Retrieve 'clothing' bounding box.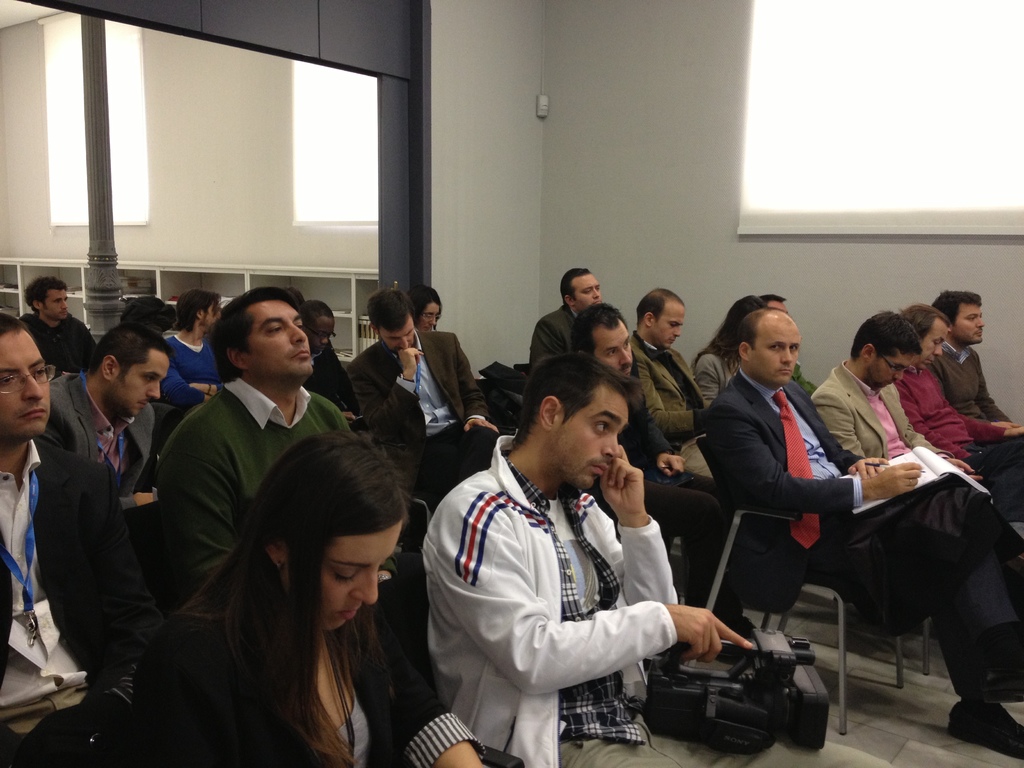
Bounding box: rect(694, 373, 1023, 704).
